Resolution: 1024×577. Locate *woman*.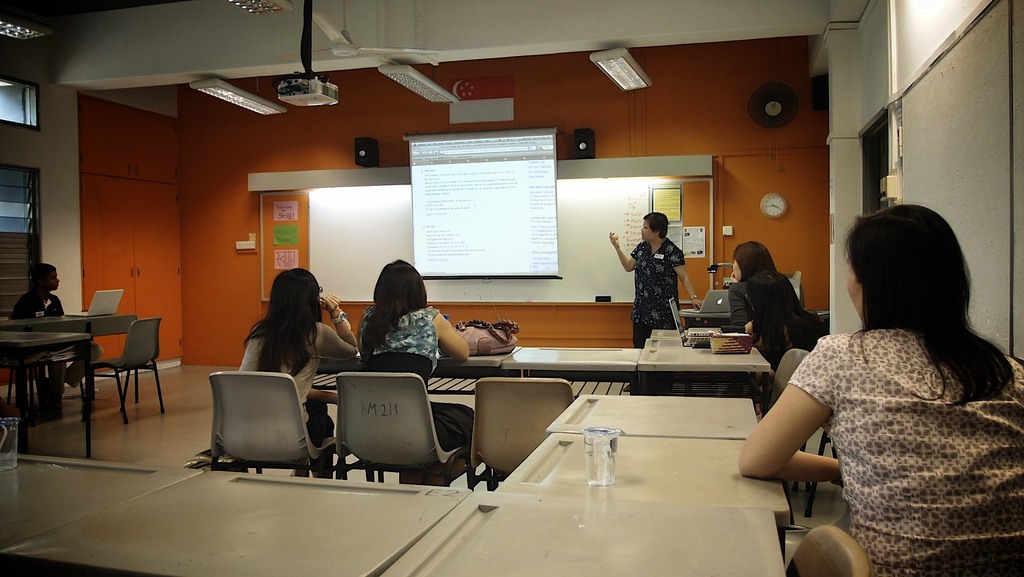
rect(738, 200, 1023, 576).
